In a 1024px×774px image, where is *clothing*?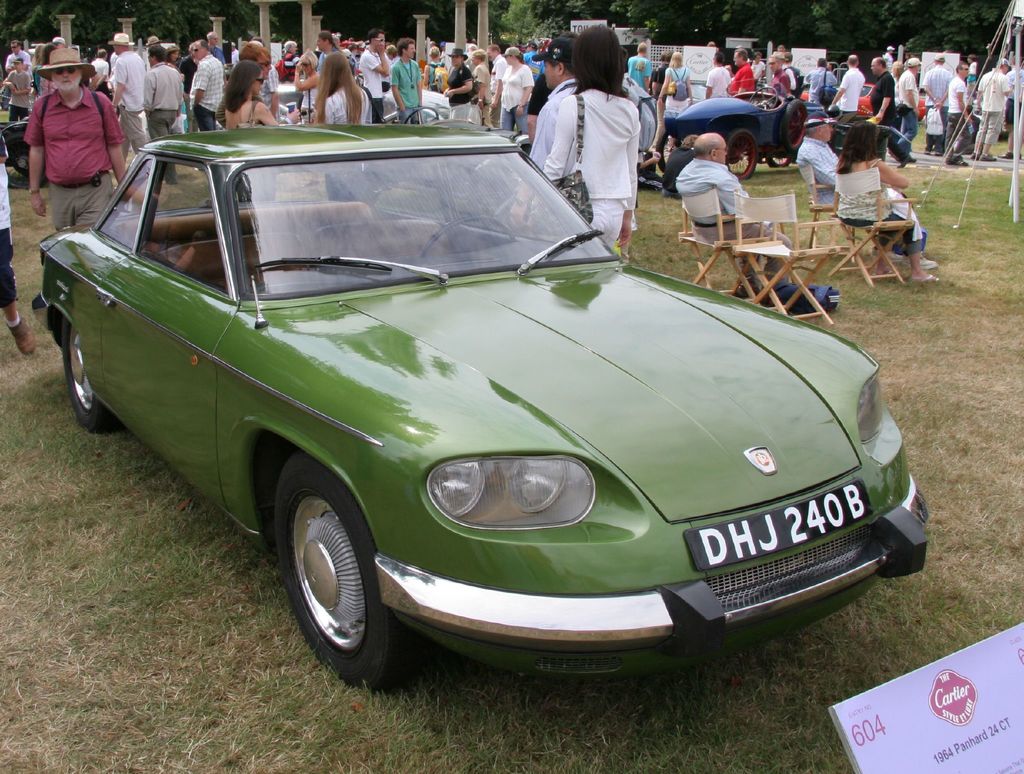
(left=445, top=63, right=476, bottom=120).
